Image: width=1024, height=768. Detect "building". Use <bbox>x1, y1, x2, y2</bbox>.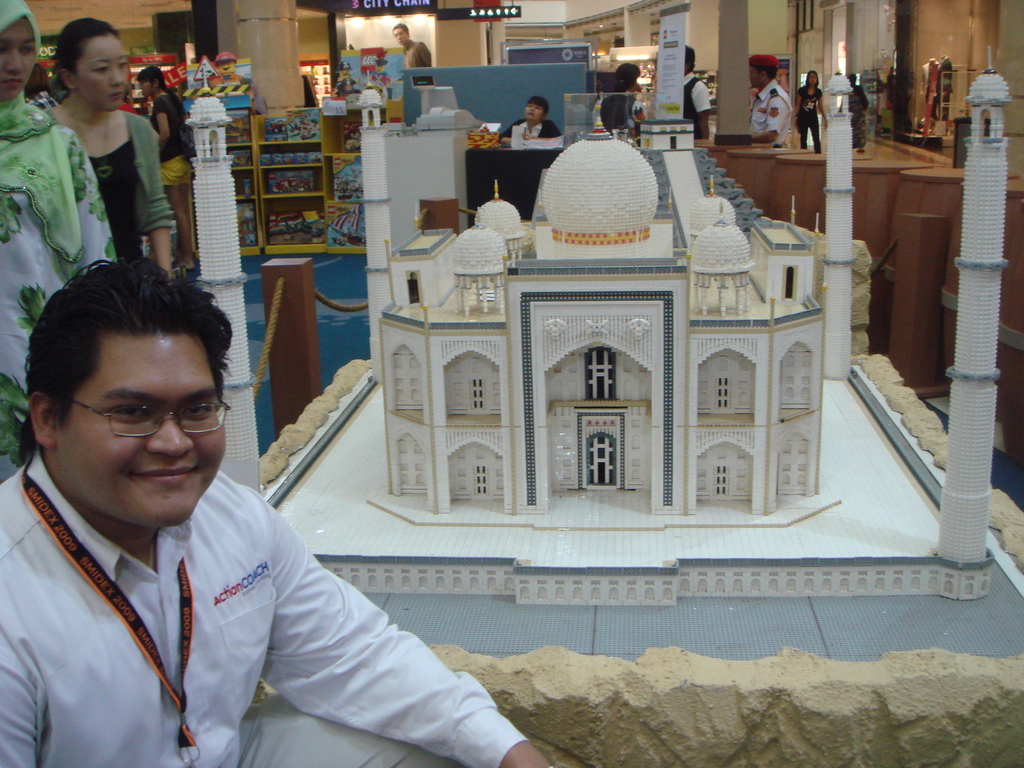
<bbox>190, 52, 1007, 604</bbox>.
